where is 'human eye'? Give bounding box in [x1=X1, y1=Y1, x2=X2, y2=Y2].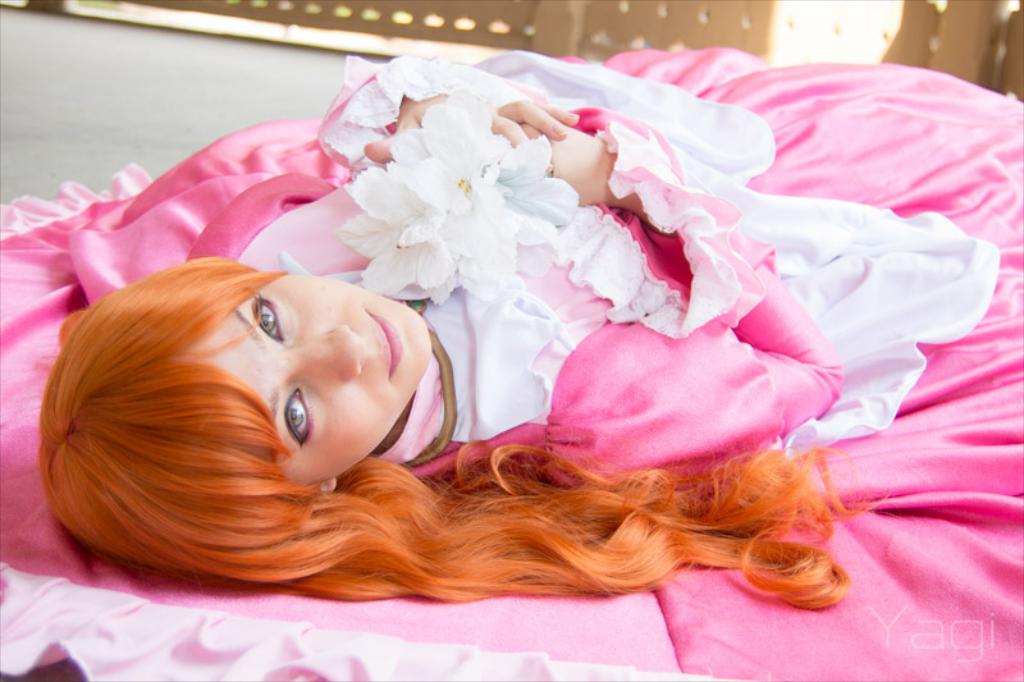
[x1=242, y1=288, x2=289, y2=343].
